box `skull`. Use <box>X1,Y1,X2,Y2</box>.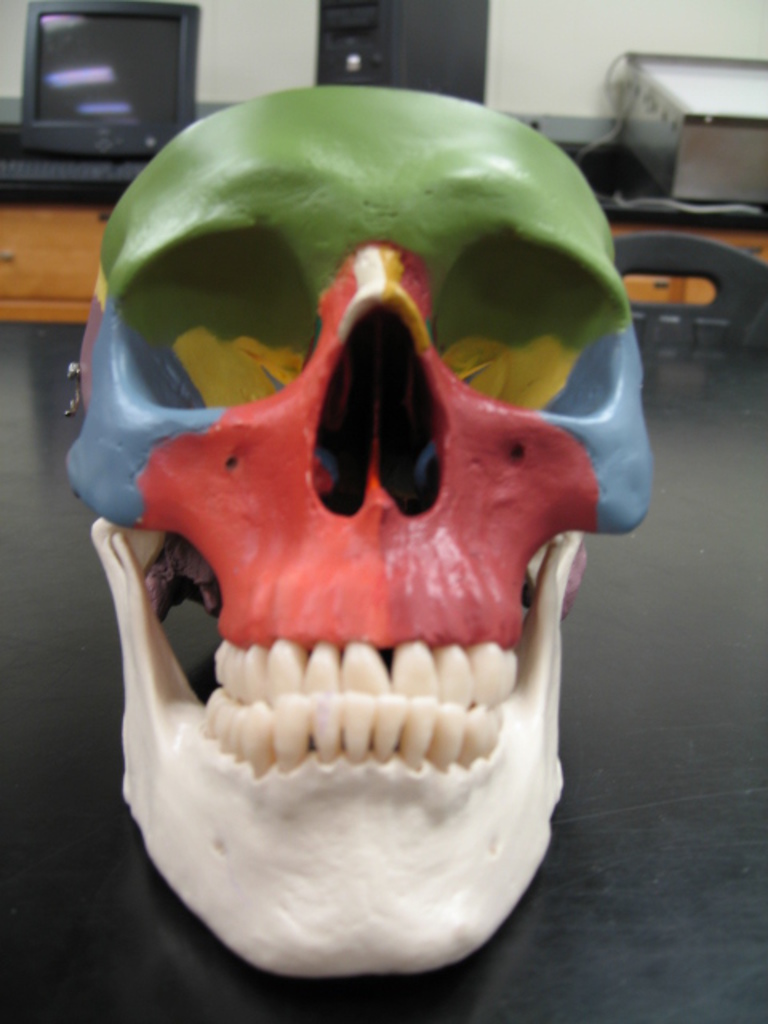
<box>66,82,656,982</box>.
